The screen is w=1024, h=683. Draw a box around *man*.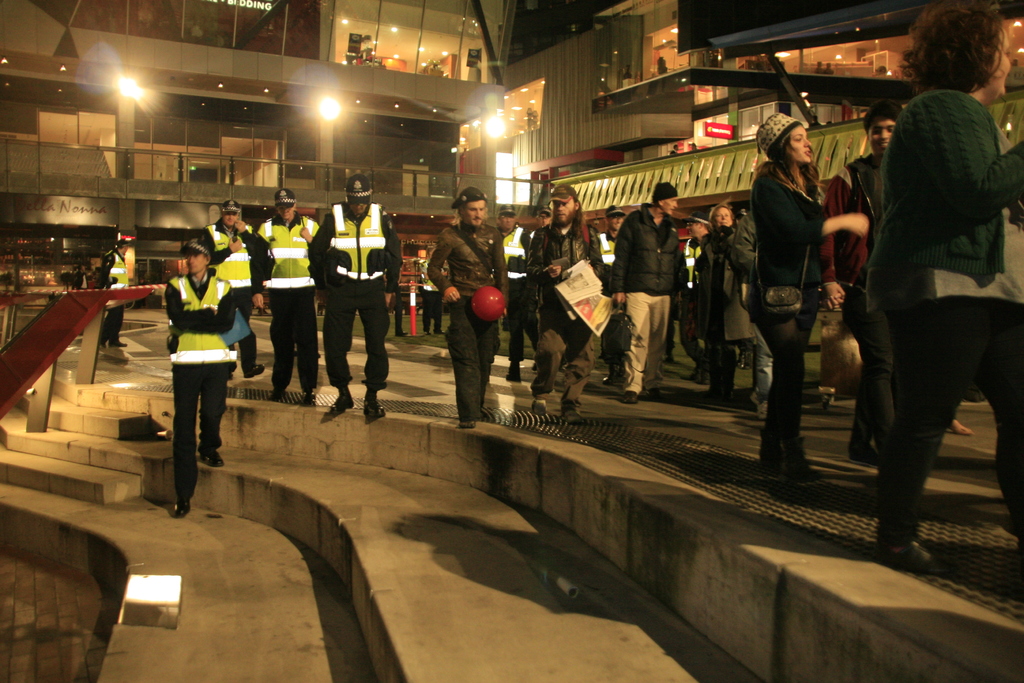
crop(243, 187, 325, 401).
